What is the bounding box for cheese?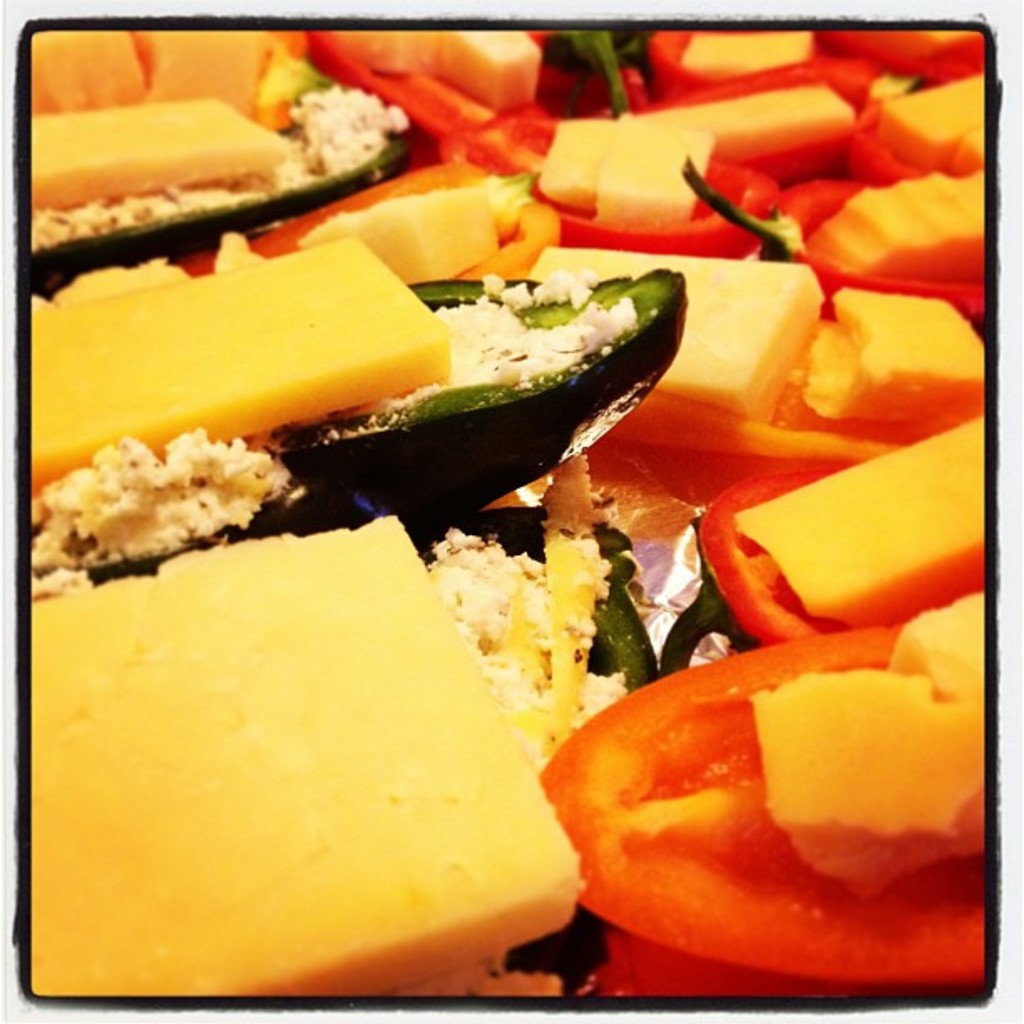
bbox=[674, 27, 806, 72].
